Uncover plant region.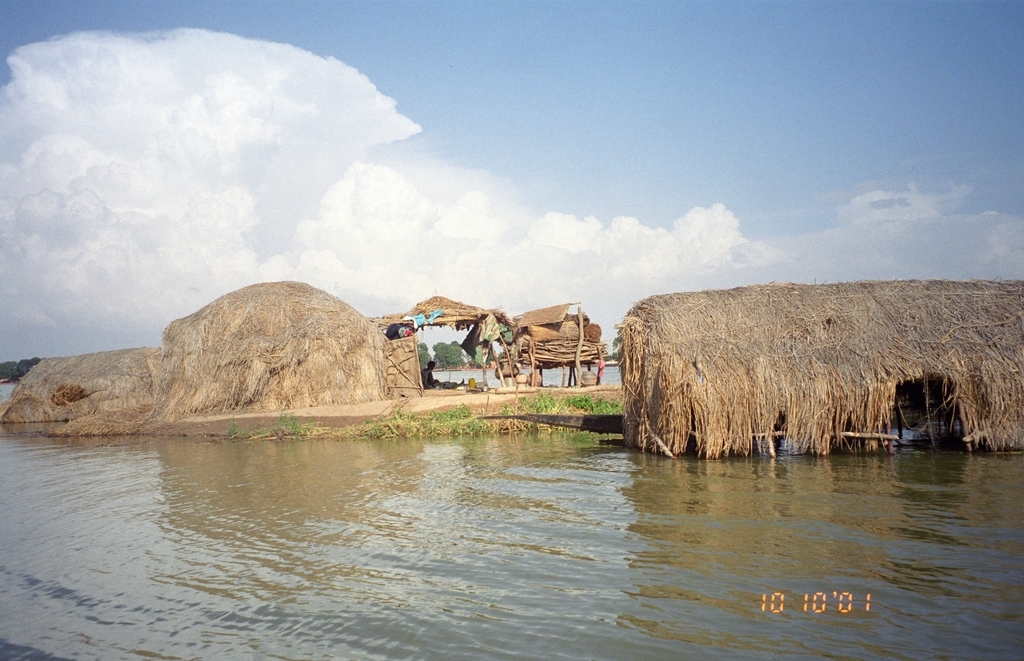
Uncovered: <bbox>225, 409, 413, 441</bbox>.
